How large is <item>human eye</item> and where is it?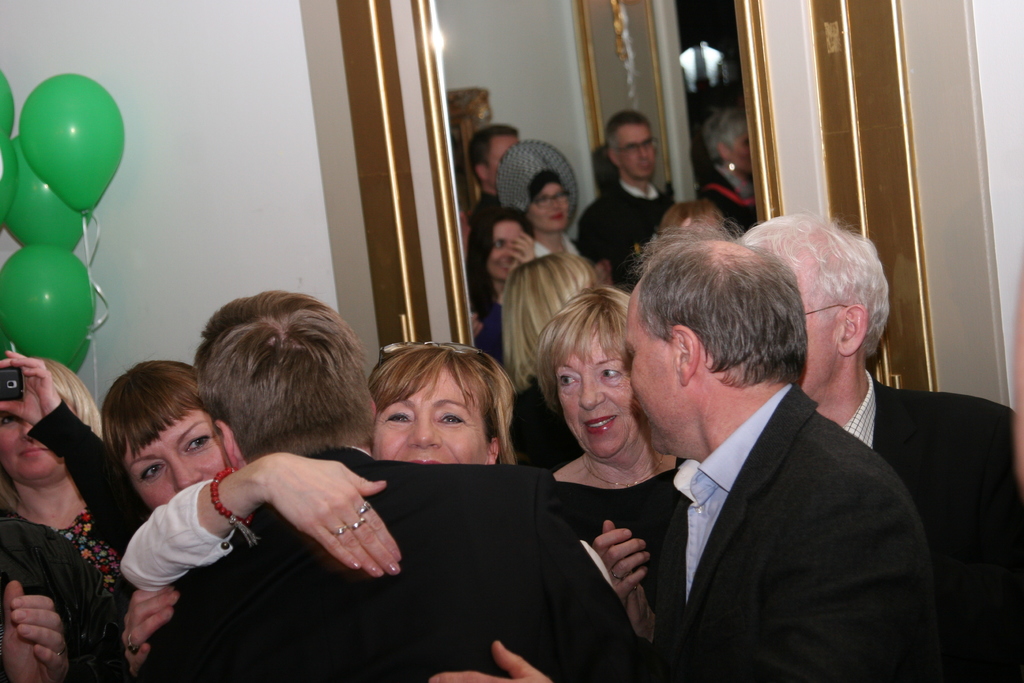
Bounding box: [x1=180, y1=432, x2=206, y2=451].
